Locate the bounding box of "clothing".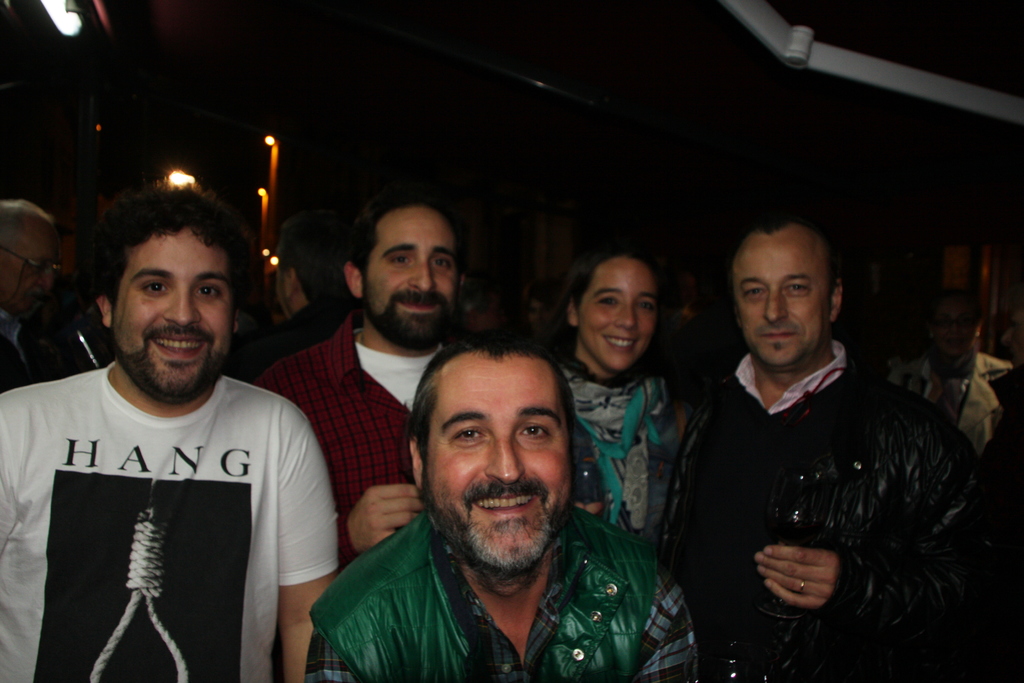
Bounding box: box=[0, 305, 42, 399].
